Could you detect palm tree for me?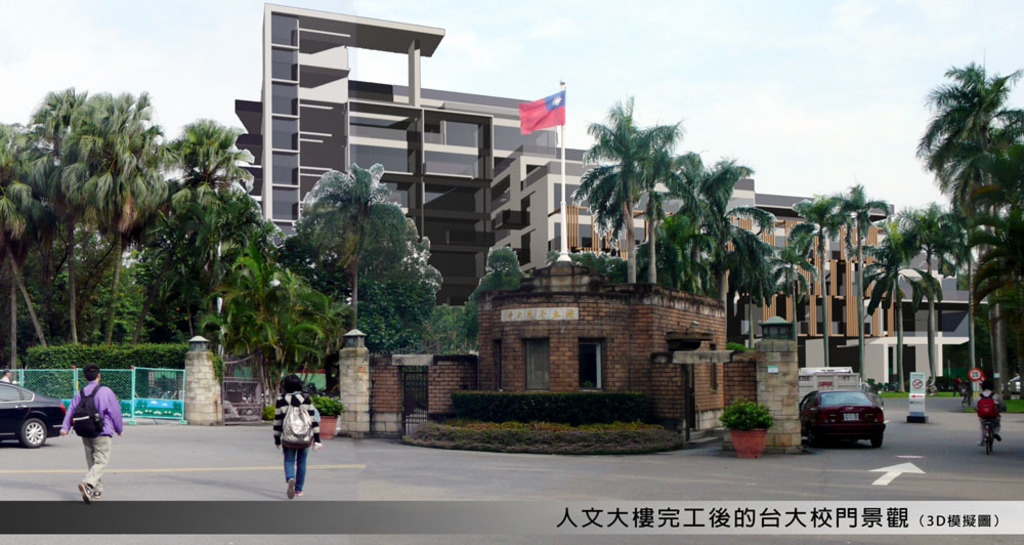
Detection result: 586,107,695,279.
